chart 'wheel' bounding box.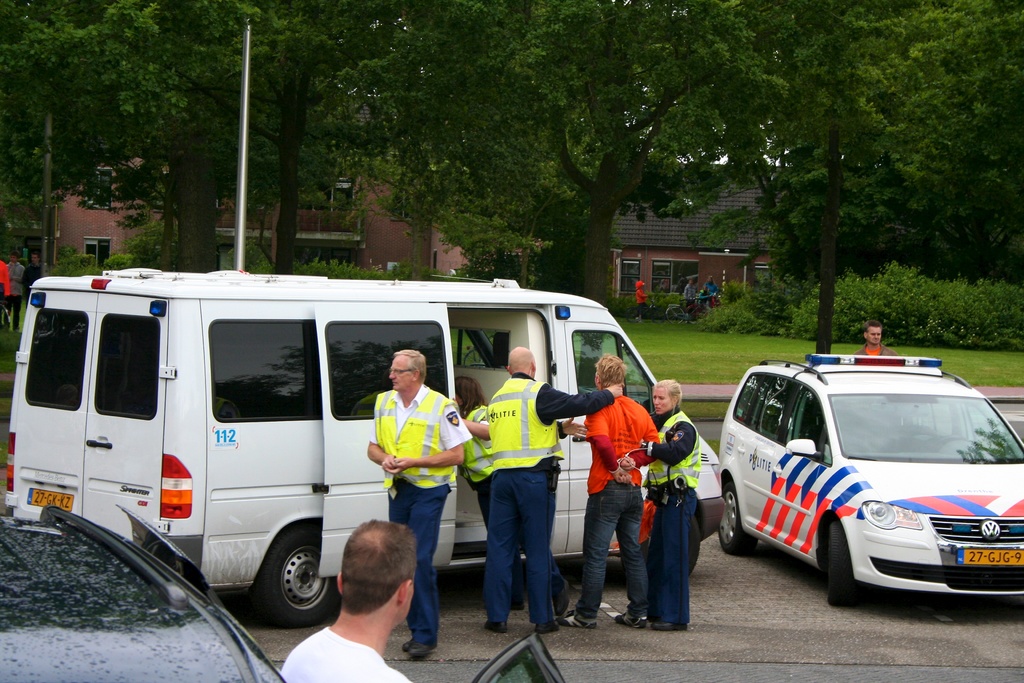
Charted: pyautogui.locateOnScreen(828, 527, 848, 604).
